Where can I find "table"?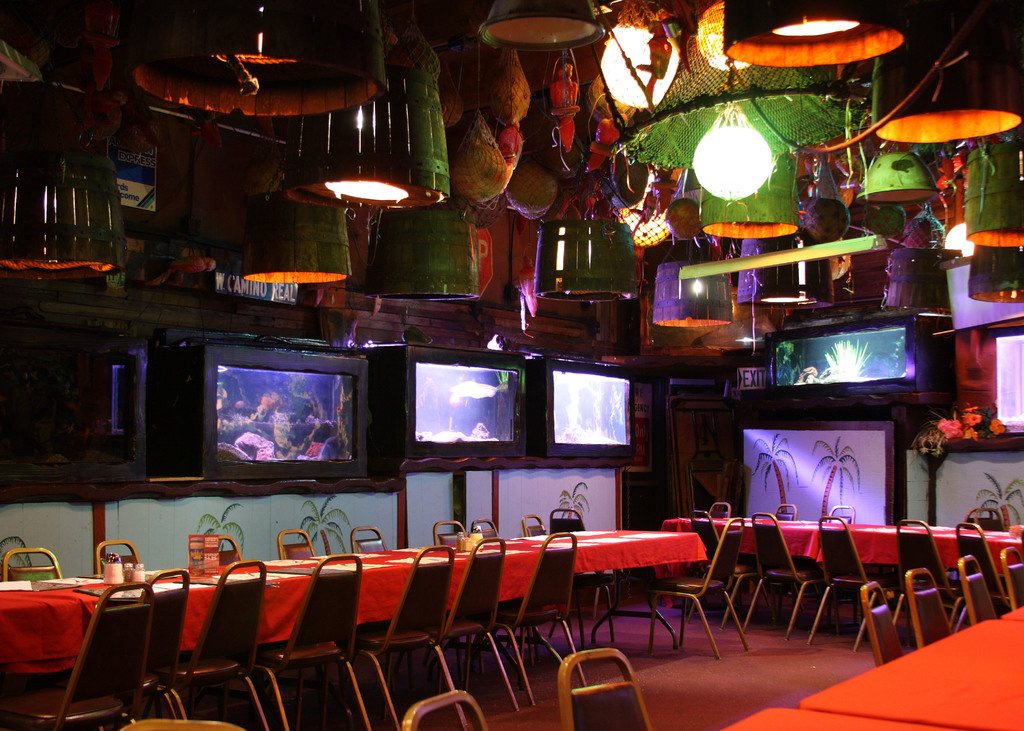
You can find it at x1=1004, y1=604, x2=1023, y2=618.
